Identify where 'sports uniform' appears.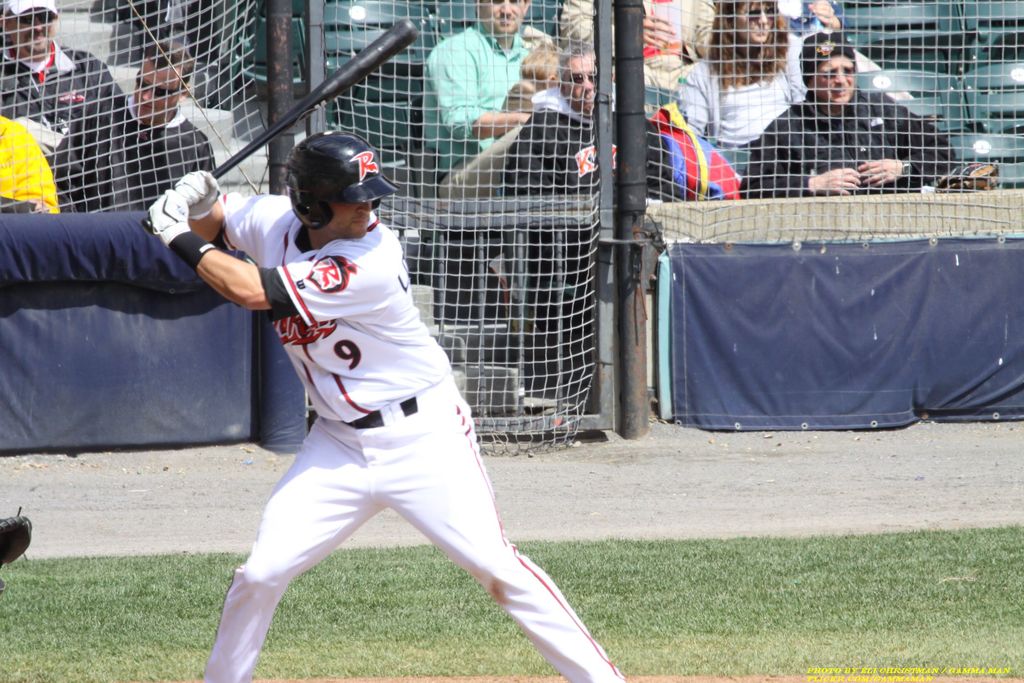
Appears at (x1=184, y1=138, x2=613, y2=675).
